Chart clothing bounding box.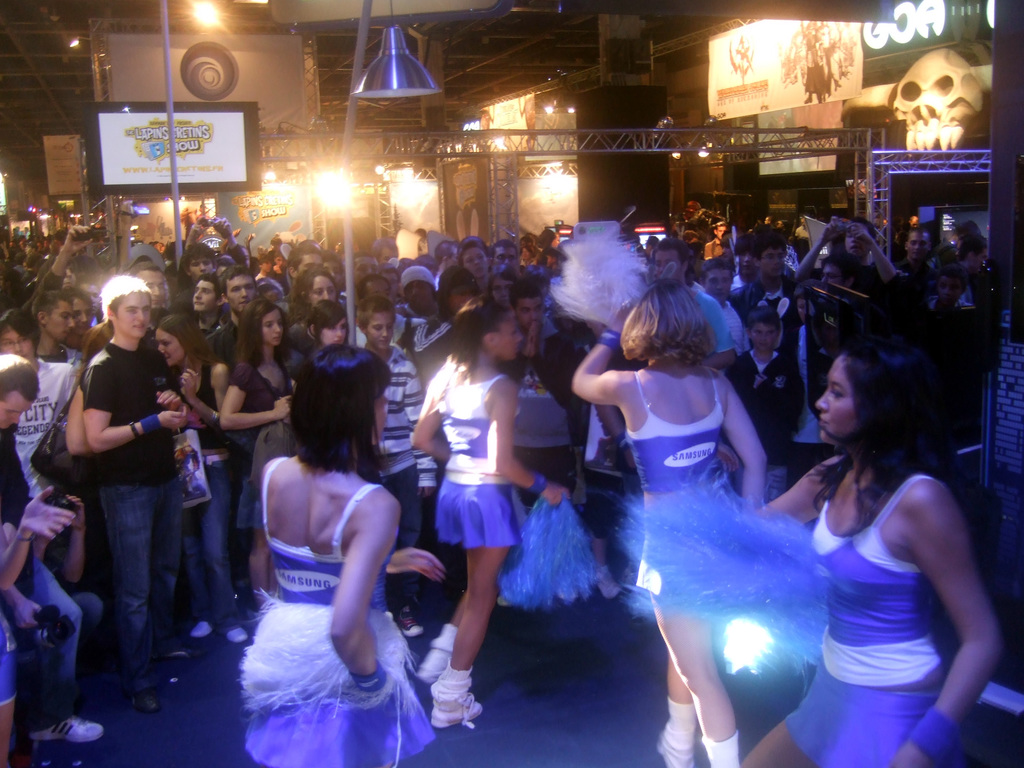
Charted: 790:410:980:732.
